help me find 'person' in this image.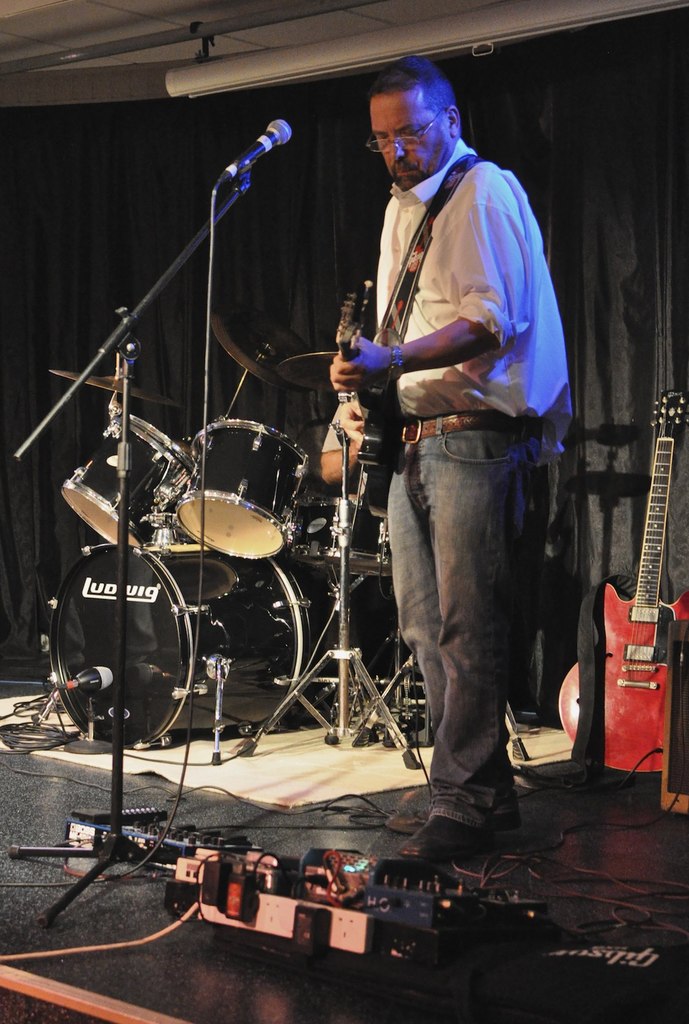
Found it: (x1=331, y1=35, x2=571, y2=836).
